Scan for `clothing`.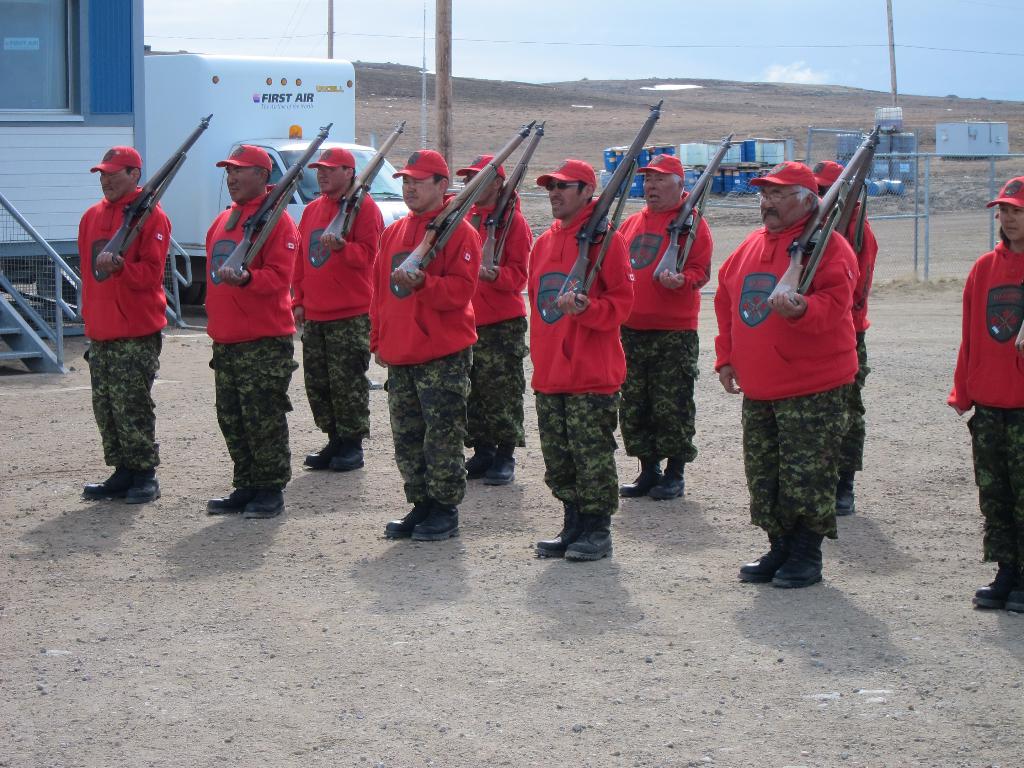
Scan result: left=78, top=183, right=179, bottom=466.
